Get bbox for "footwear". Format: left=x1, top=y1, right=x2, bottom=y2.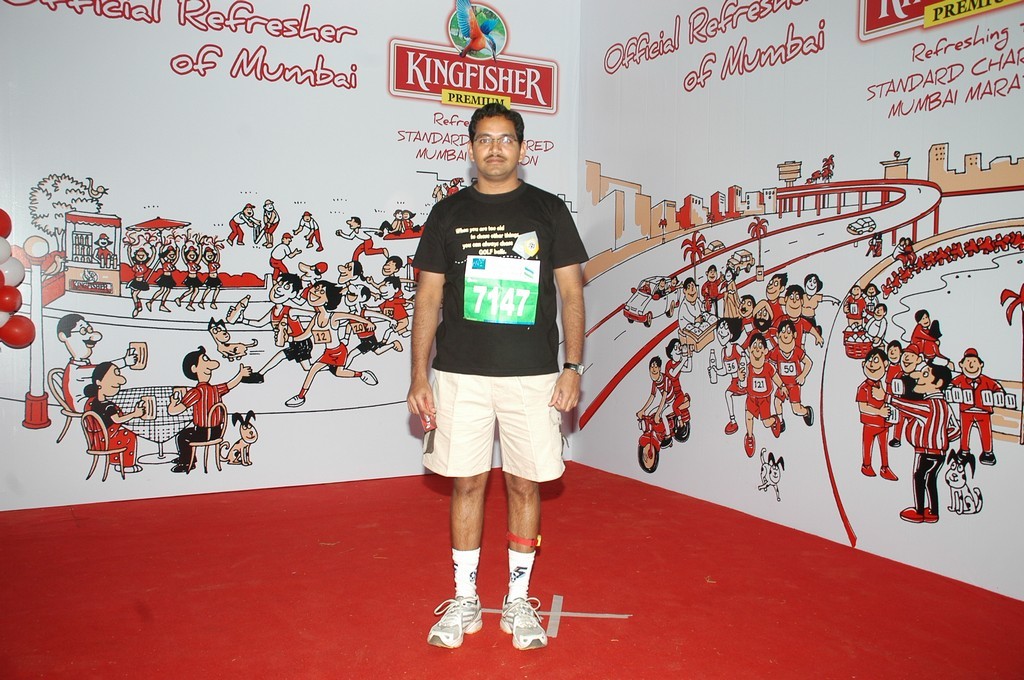
left=171, top=457, right=195, bottom=471.
